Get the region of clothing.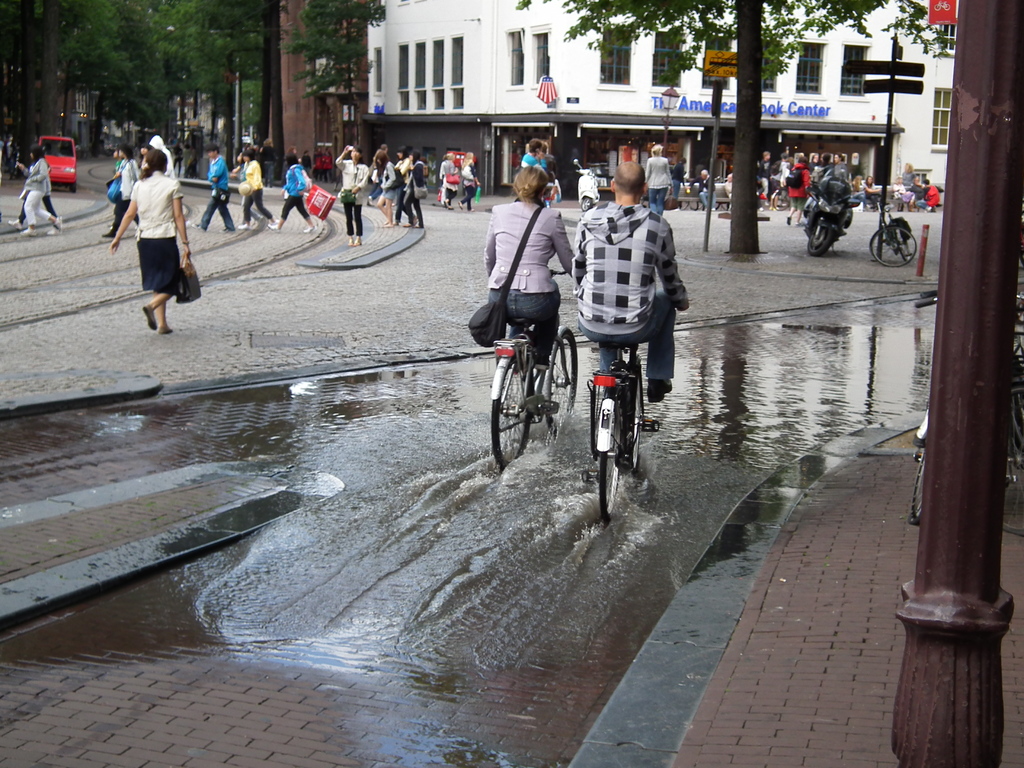
Rect(644, 152, 673, 213).
